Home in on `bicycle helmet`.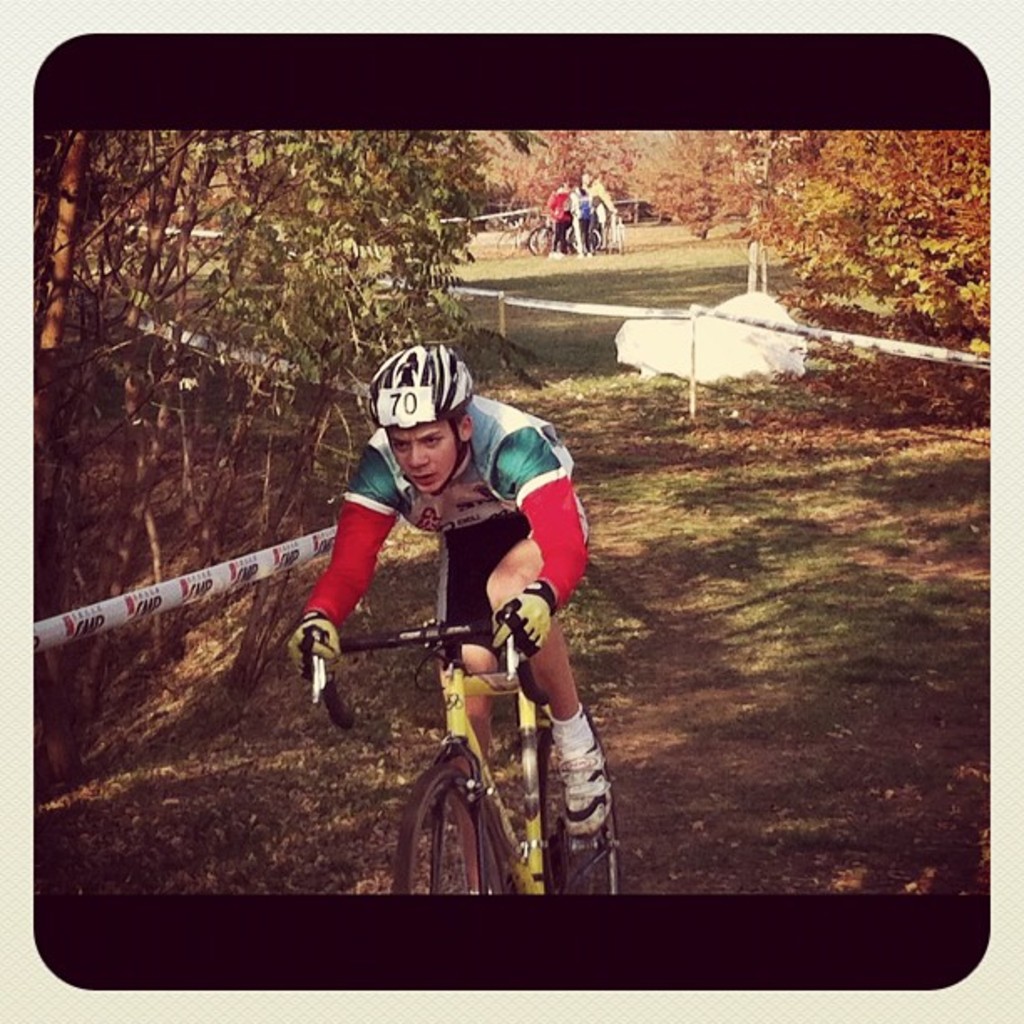
Homed in at 361/343/477/497.
